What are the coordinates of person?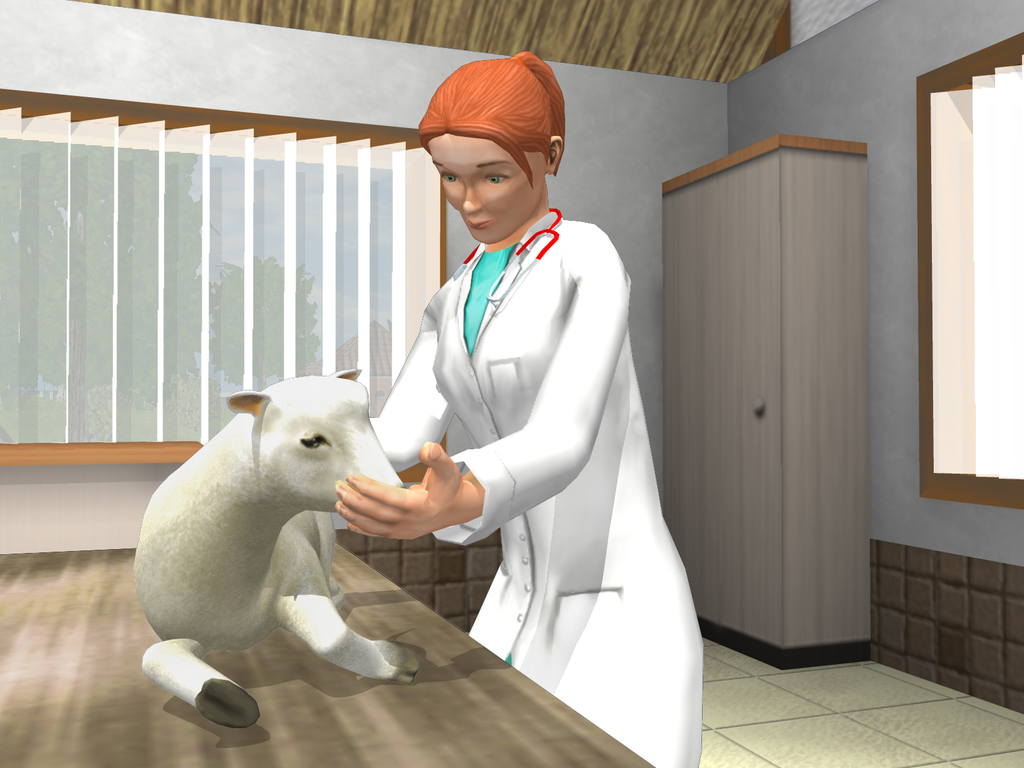
l=341, t=77, r=668, b=721.
